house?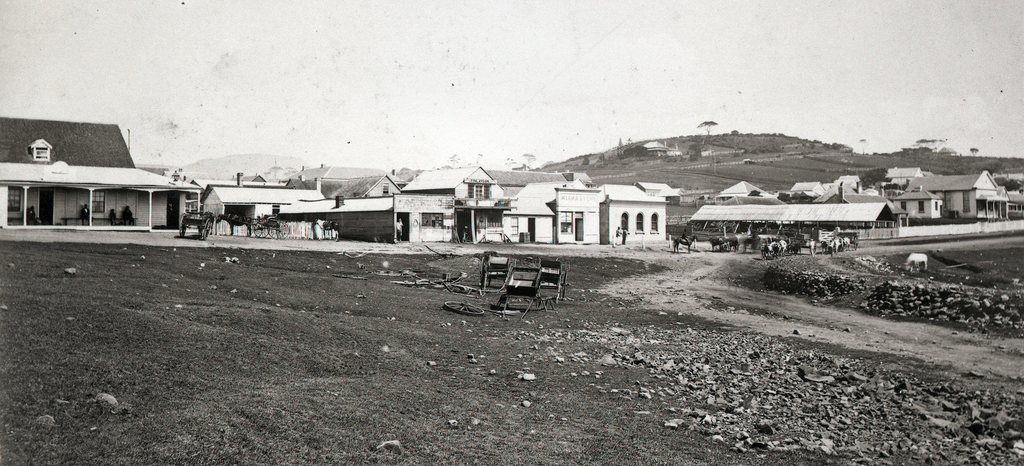
401/169/504/242
